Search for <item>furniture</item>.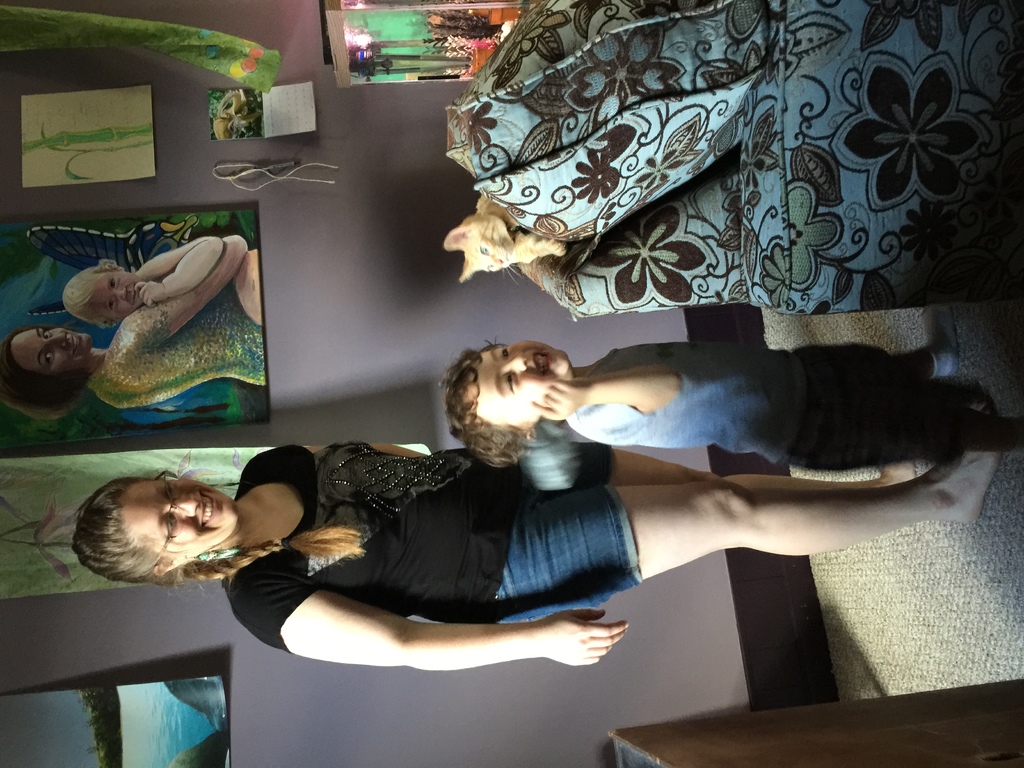
Found at [447, 0, 1023, 317].
